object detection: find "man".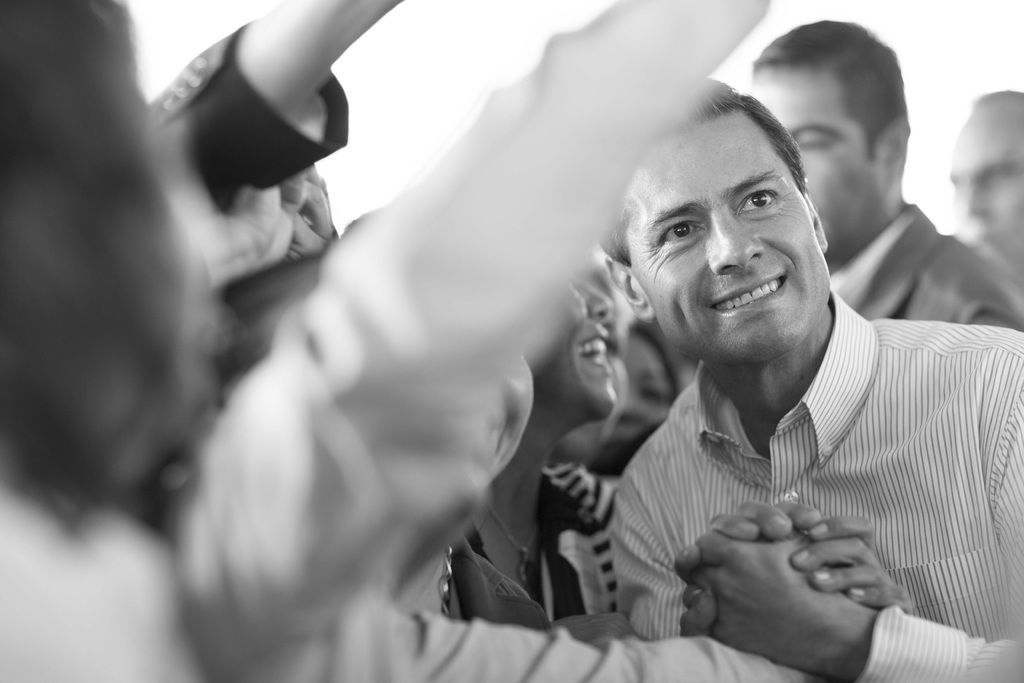
<bbox>607, 72, 1023, 682</bbox>.
